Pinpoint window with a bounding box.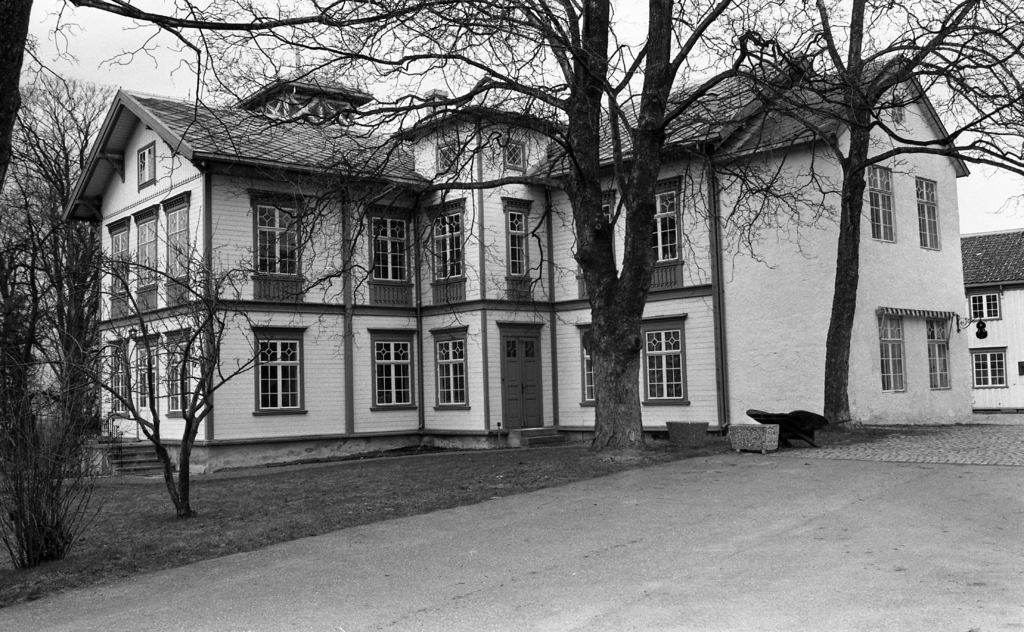
x1=371 y1=330 x2=413 y2=406.
